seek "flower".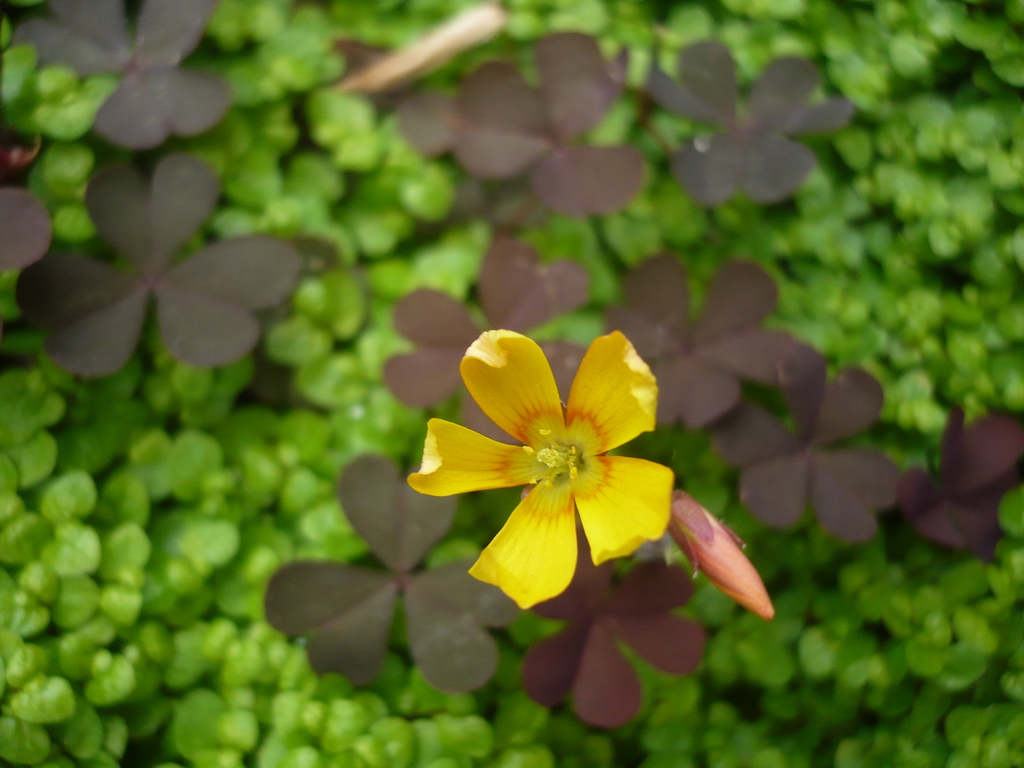
pyautogui.locateOnScreen(410, 330, 674, 604).
